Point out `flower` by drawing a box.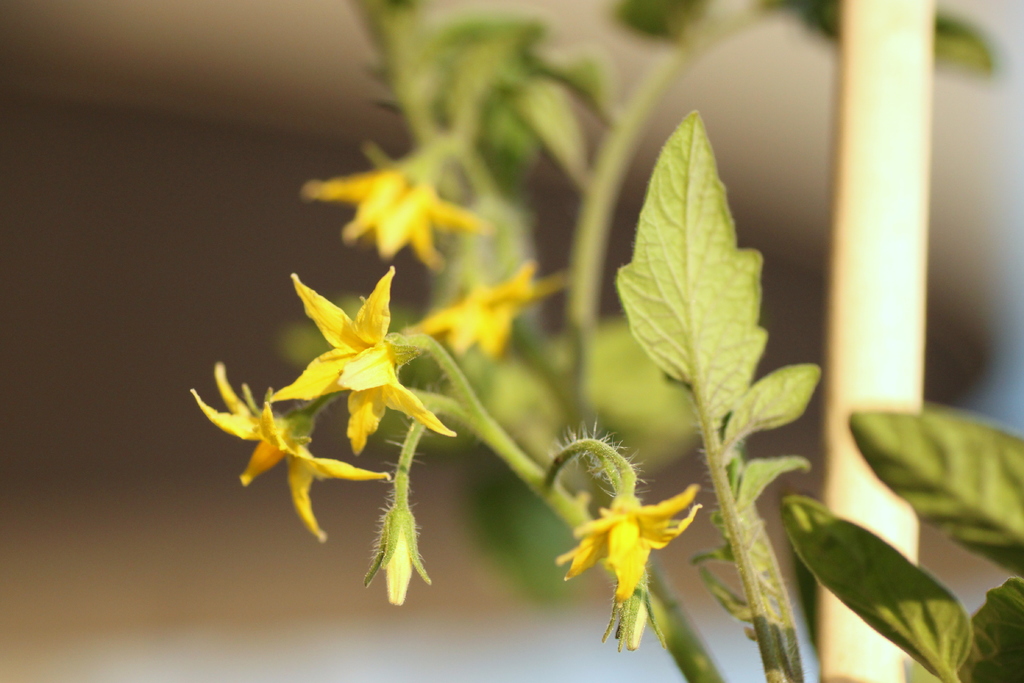
region(556, 483, 703, 609).
